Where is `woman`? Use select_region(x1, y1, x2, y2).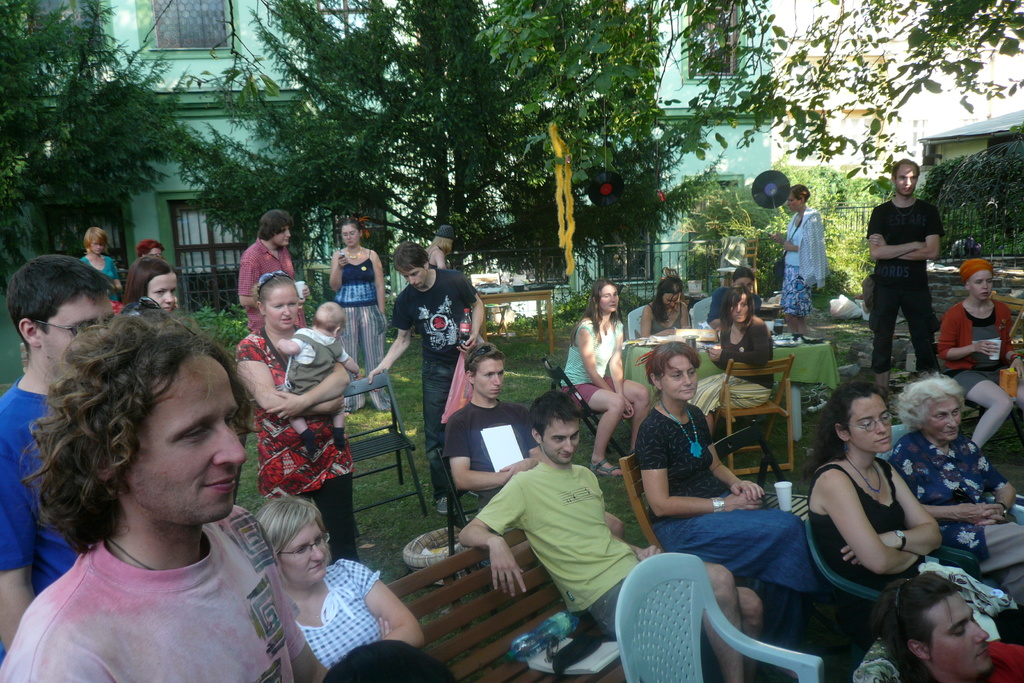
select_region(233, 497, 422, 677).
